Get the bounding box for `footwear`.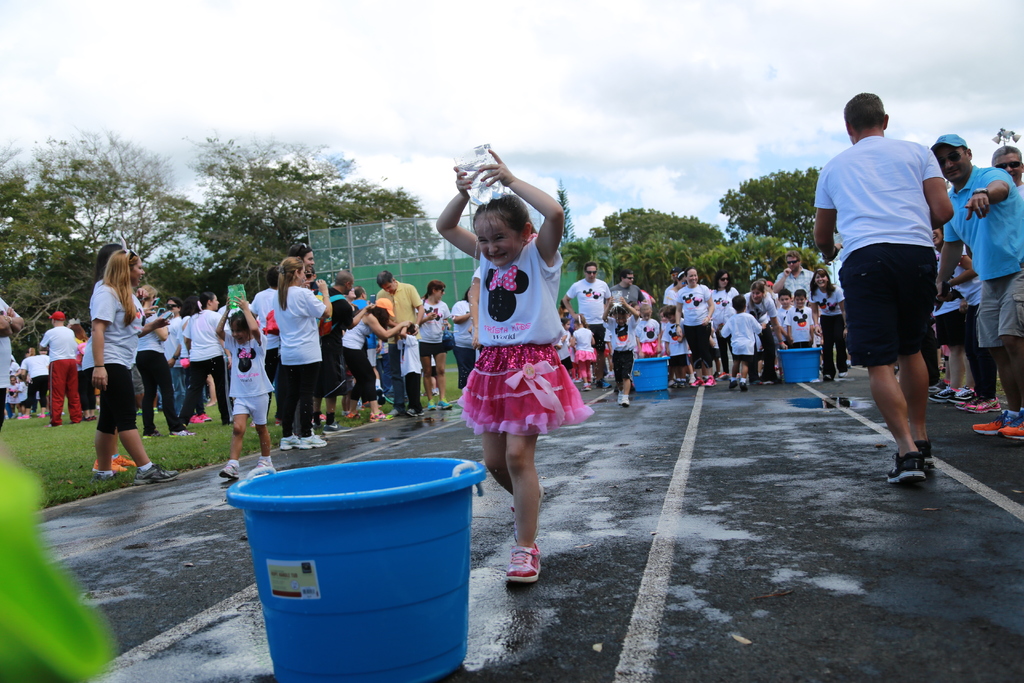
[left=346, top=411, right=367, bottom=424].
